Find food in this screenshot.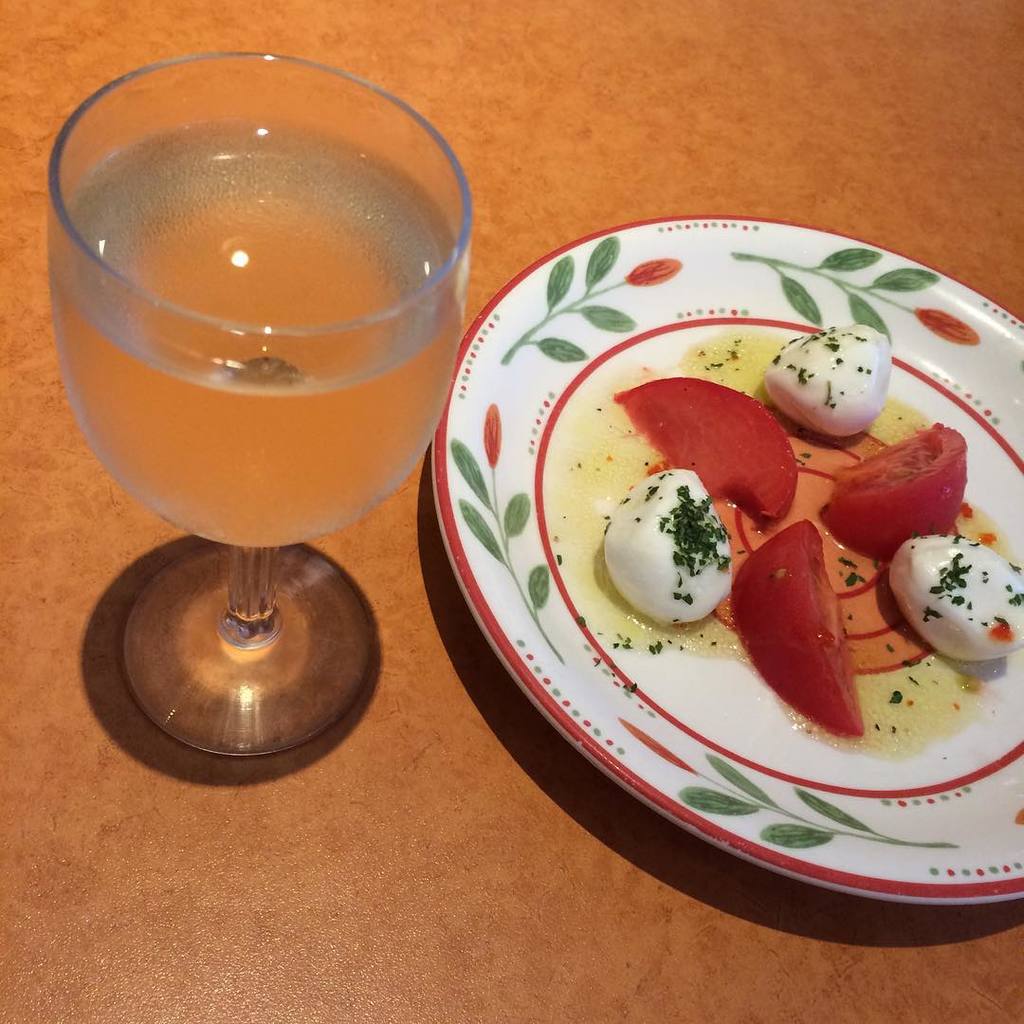
The bounding box for food is BBox(601, 467, 732, 620).
